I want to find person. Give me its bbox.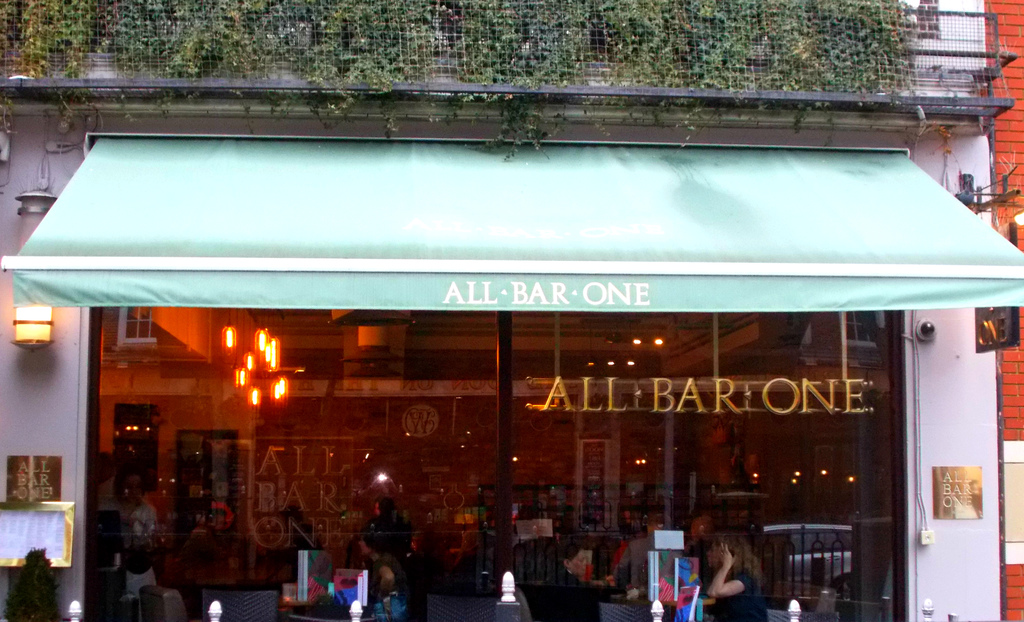
detection(184, 468, 243, 529).
